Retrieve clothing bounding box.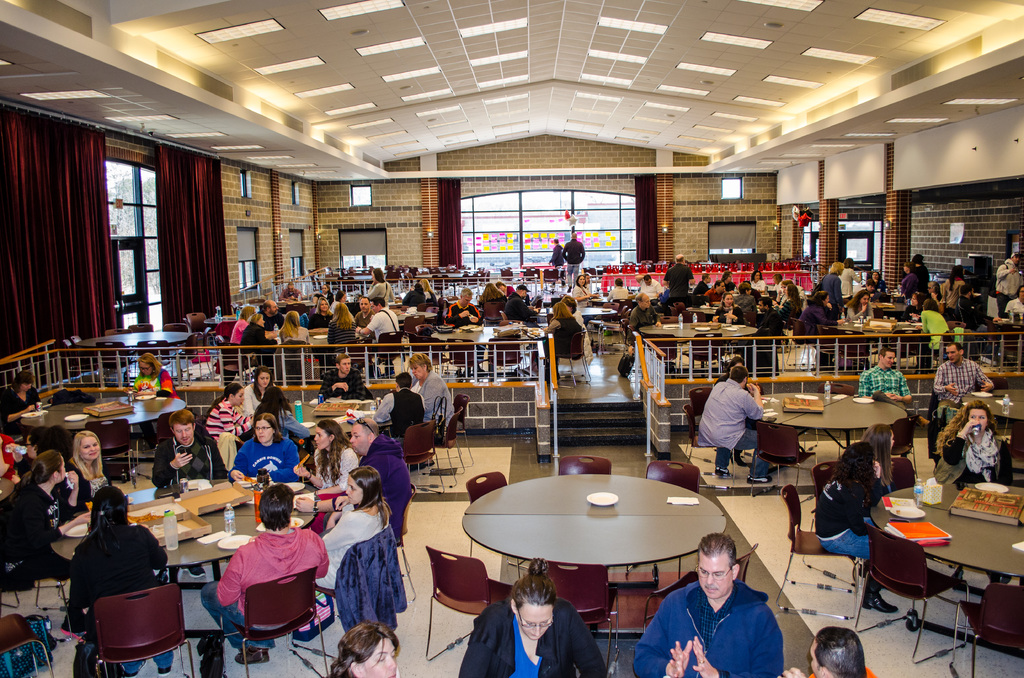
Bounding box: bbox=(935, 357, 981, 417).
